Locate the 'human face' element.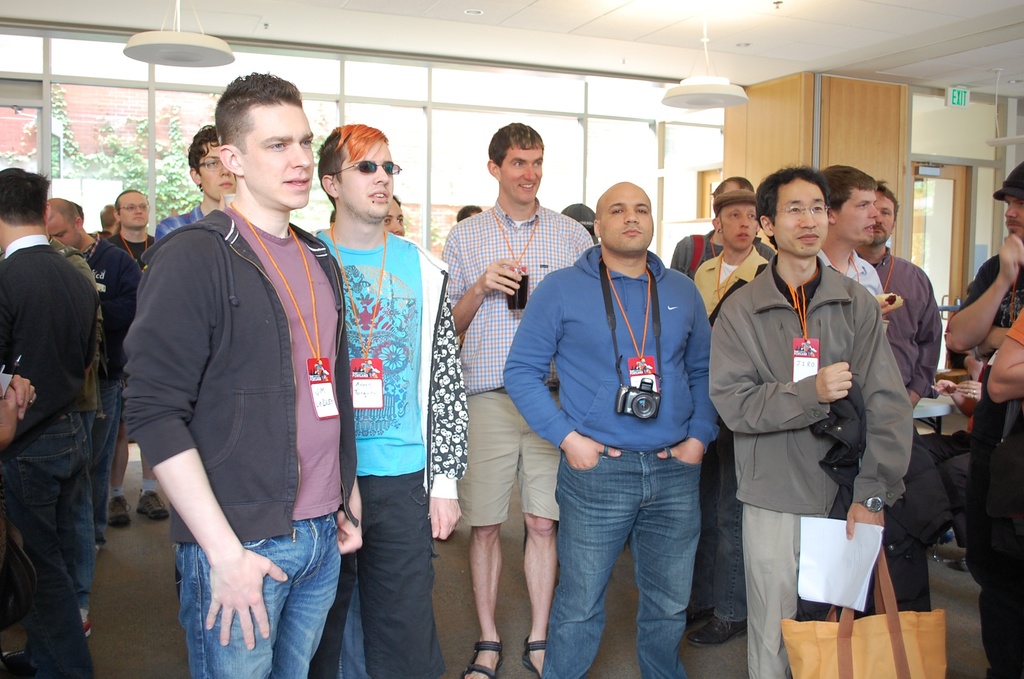
Element bbox: box(337, 140, 394, 222).
